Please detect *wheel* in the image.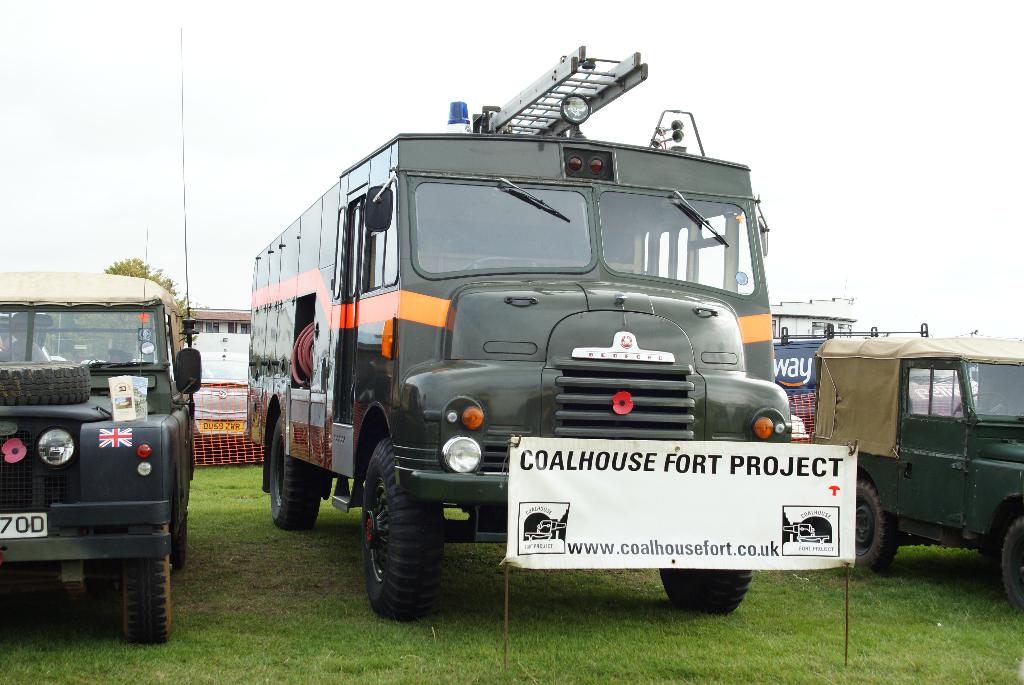
crop(852, 472, 899, 571).
